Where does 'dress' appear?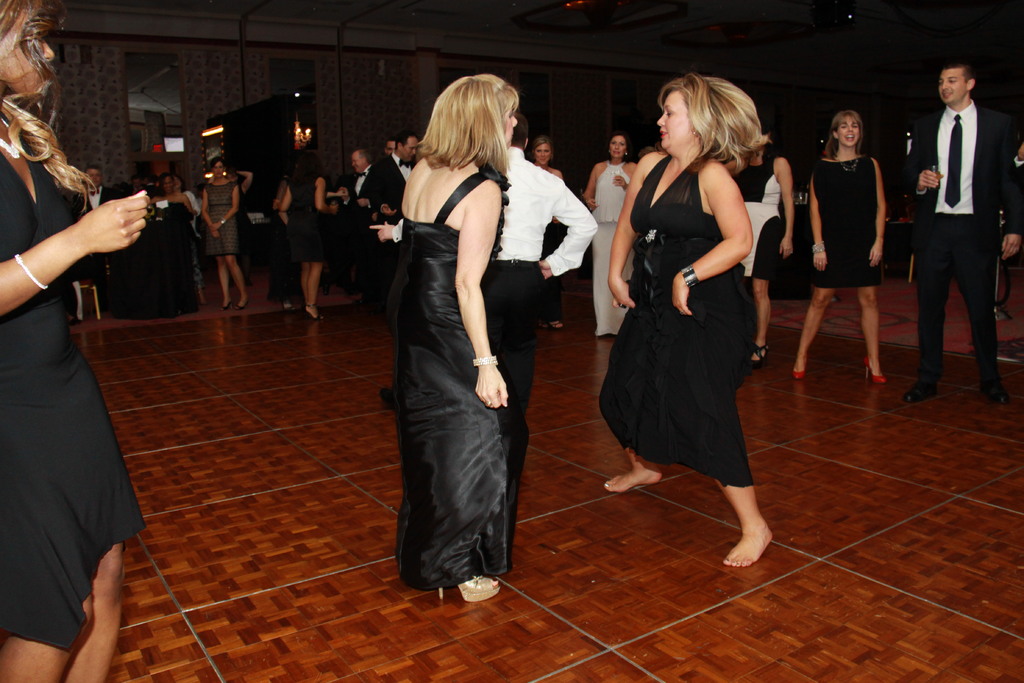
Appears at {"x1": 165, "y1": 201, "x2": 200, "y2": 307}.
